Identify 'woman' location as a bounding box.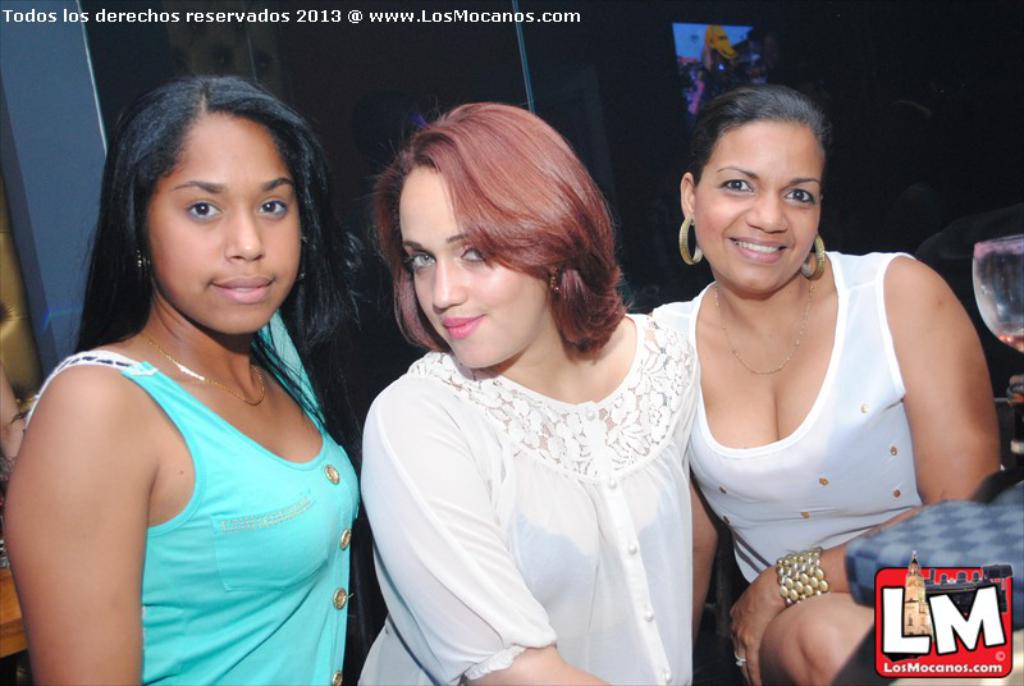
l=3, t=72, r=362, b=685.
